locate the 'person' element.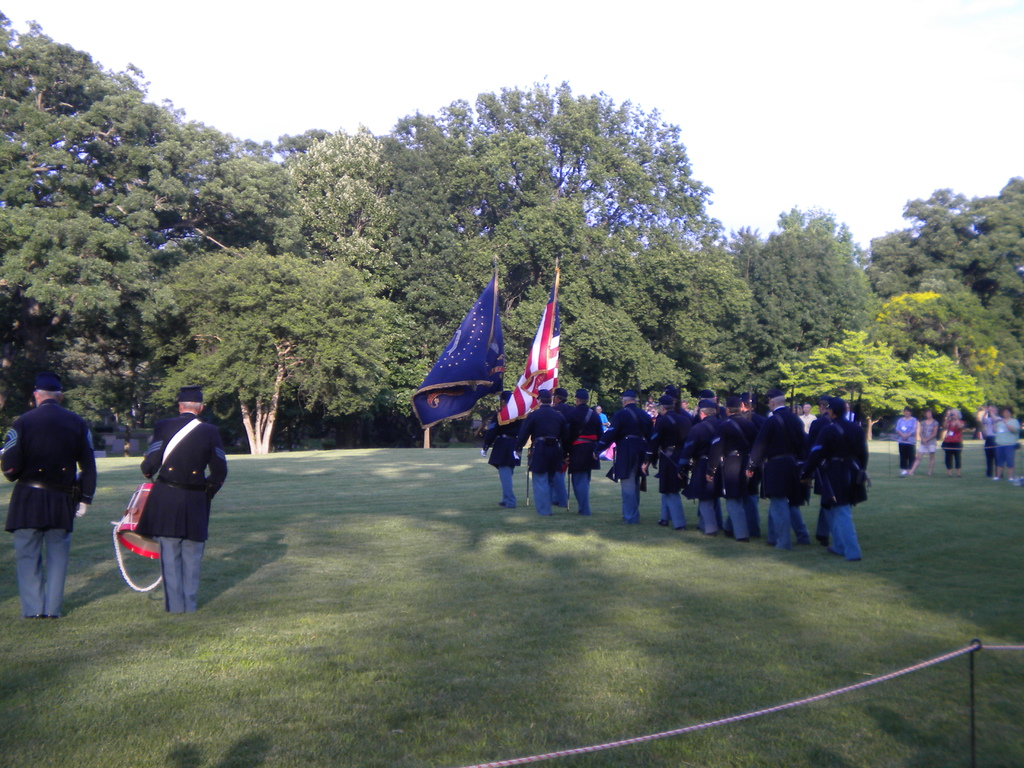
Element bbox: 922/399/936/473.
